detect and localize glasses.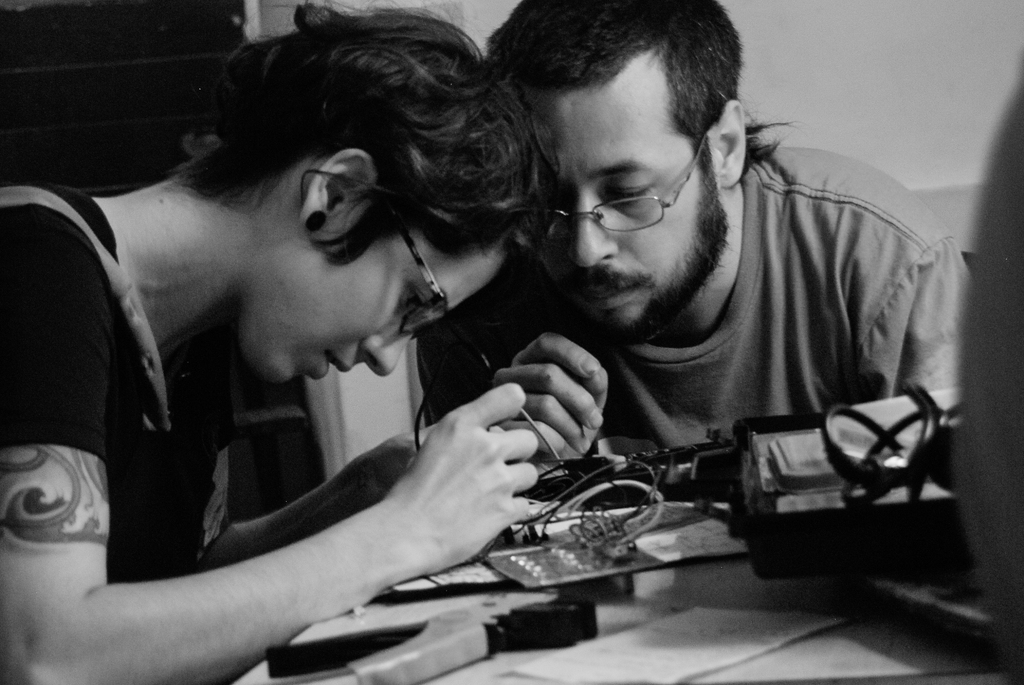
Localized at bbox(395, 224, 452, 348).
